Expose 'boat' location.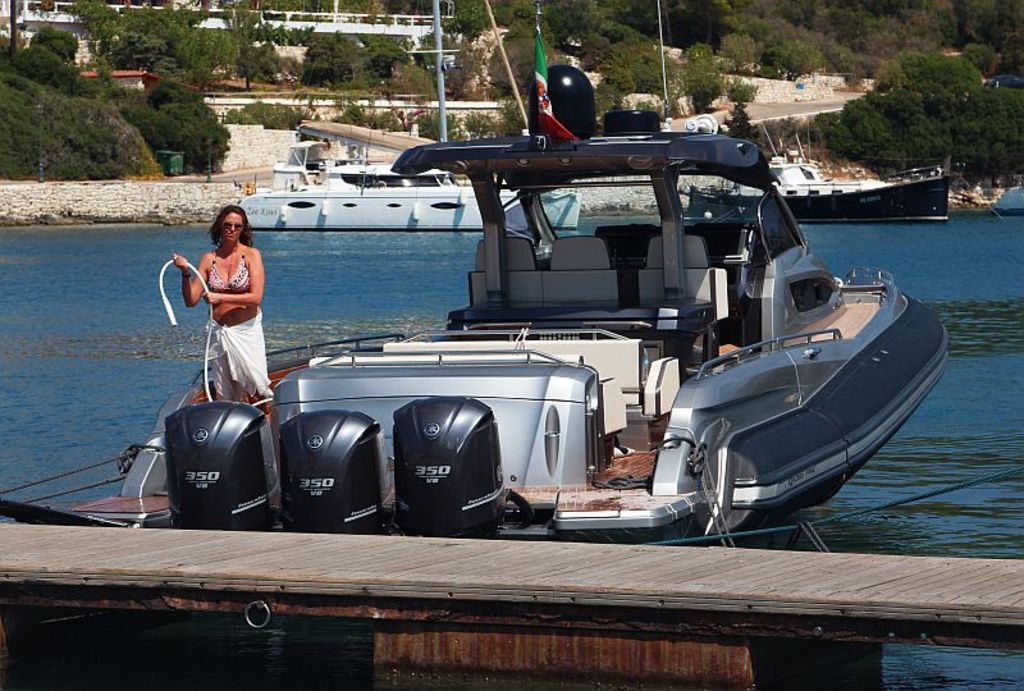
Exposed at <region>685, 114, 947, 224</region>.
